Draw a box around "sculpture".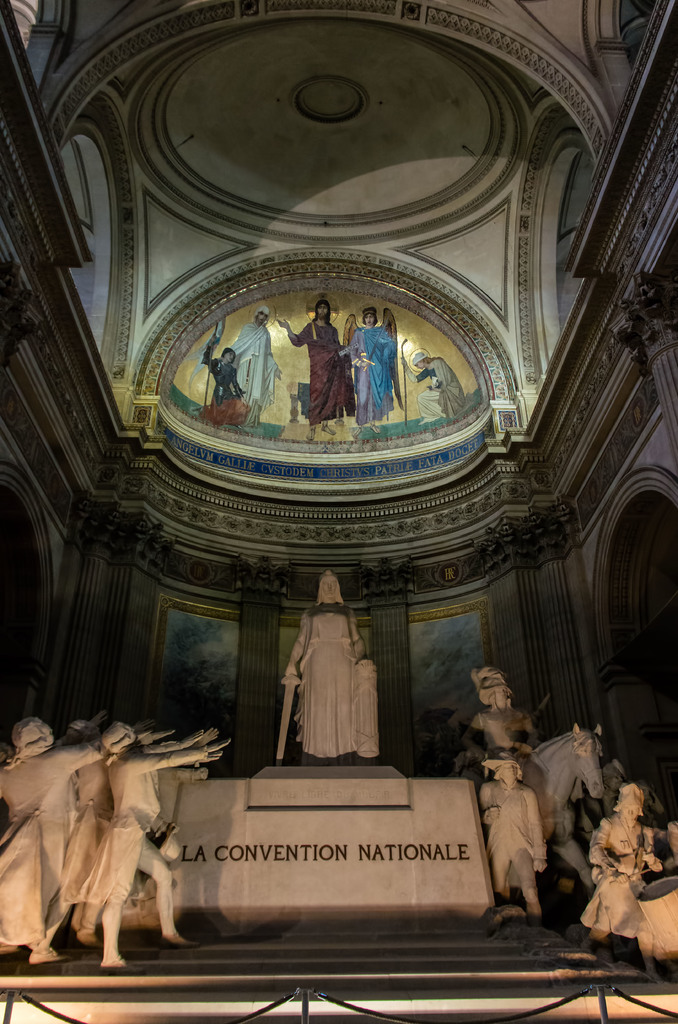
{"left": 284, "top": 299, "right": 353, "bottom": 439}.
